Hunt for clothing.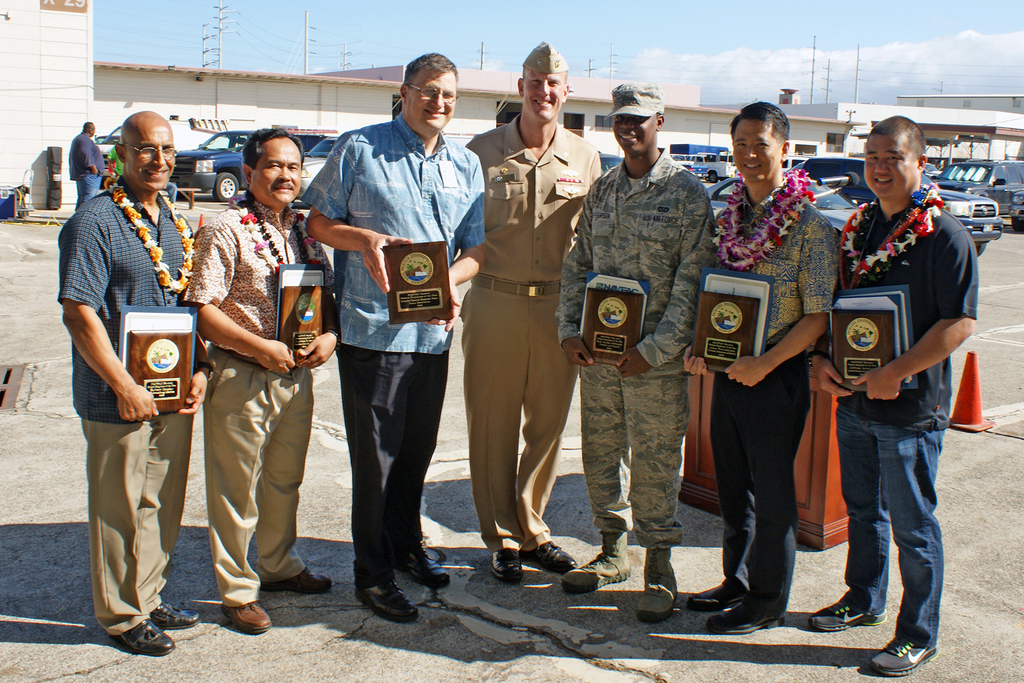
Hunted down at bbox=[57, 189, 194, 636].
